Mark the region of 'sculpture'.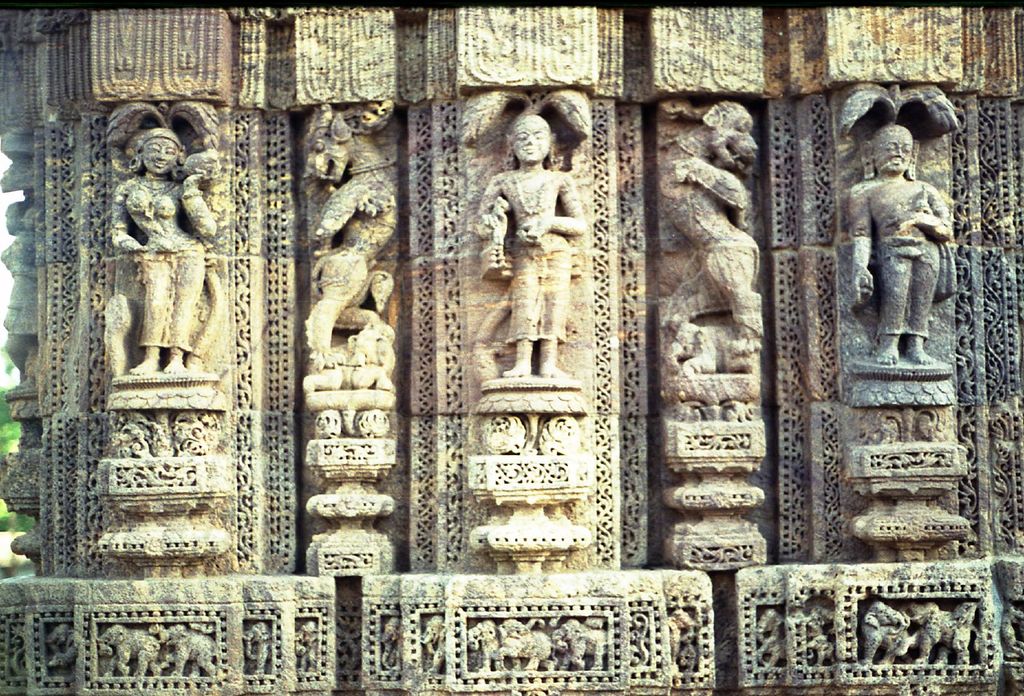
Region: 166:629:221:683.
